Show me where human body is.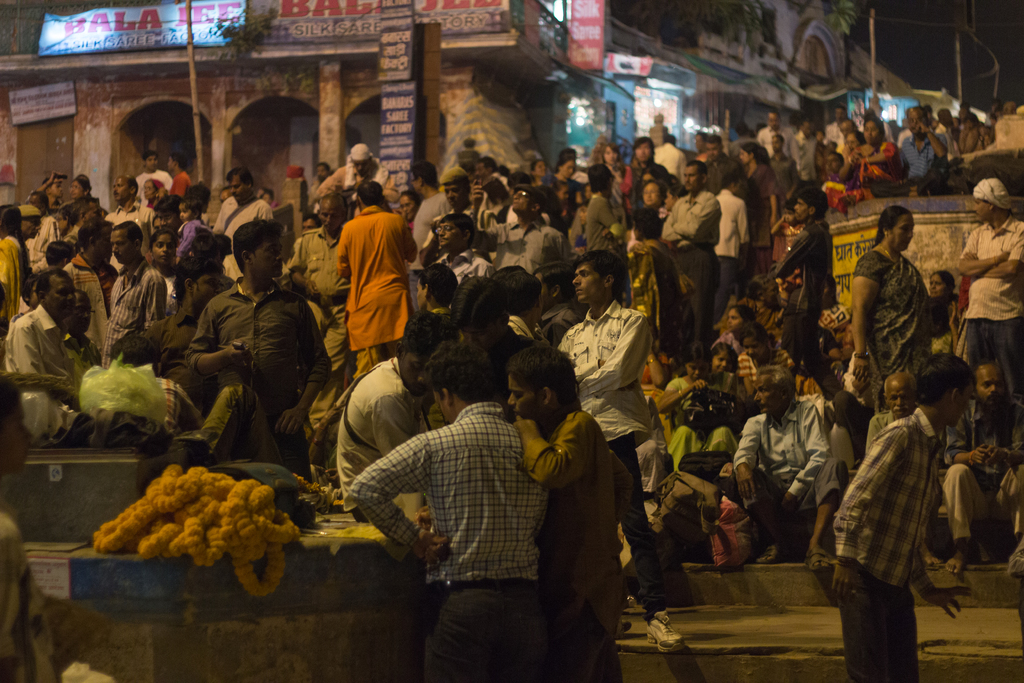
human body is at pyautogui.locateOnScreen(211, 169, 268, 278).
